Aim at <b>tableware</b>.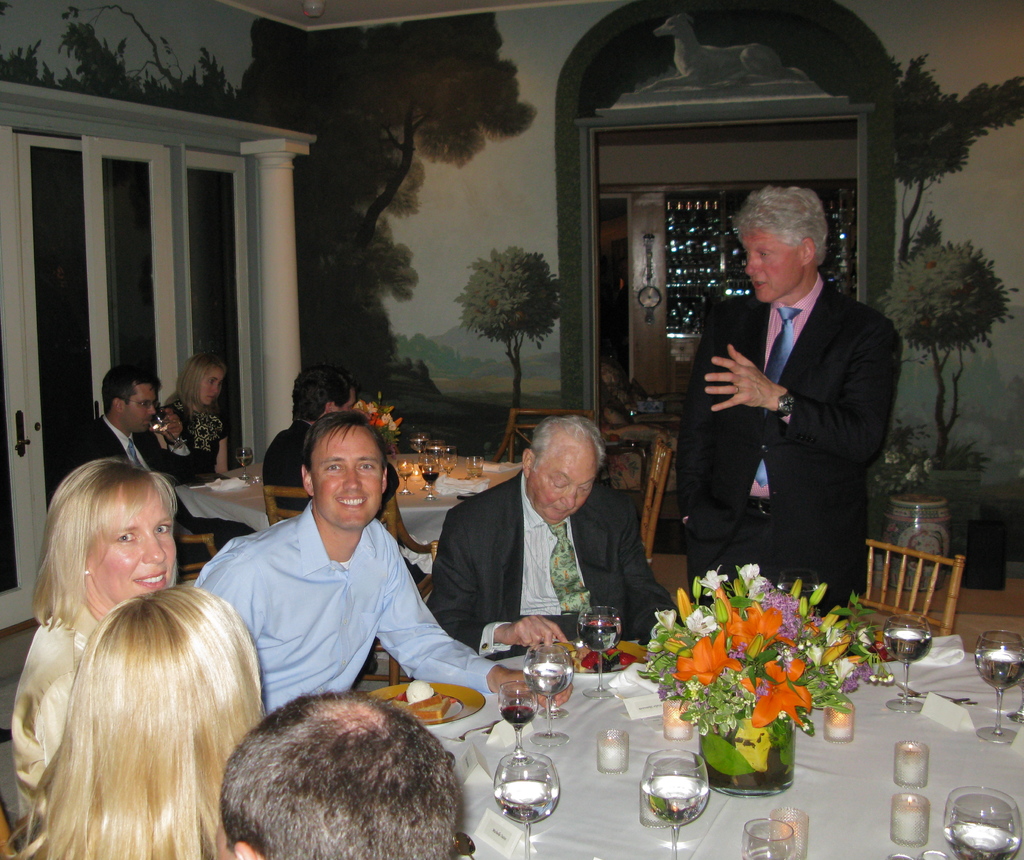
Aimed at 659 701 694 741.
